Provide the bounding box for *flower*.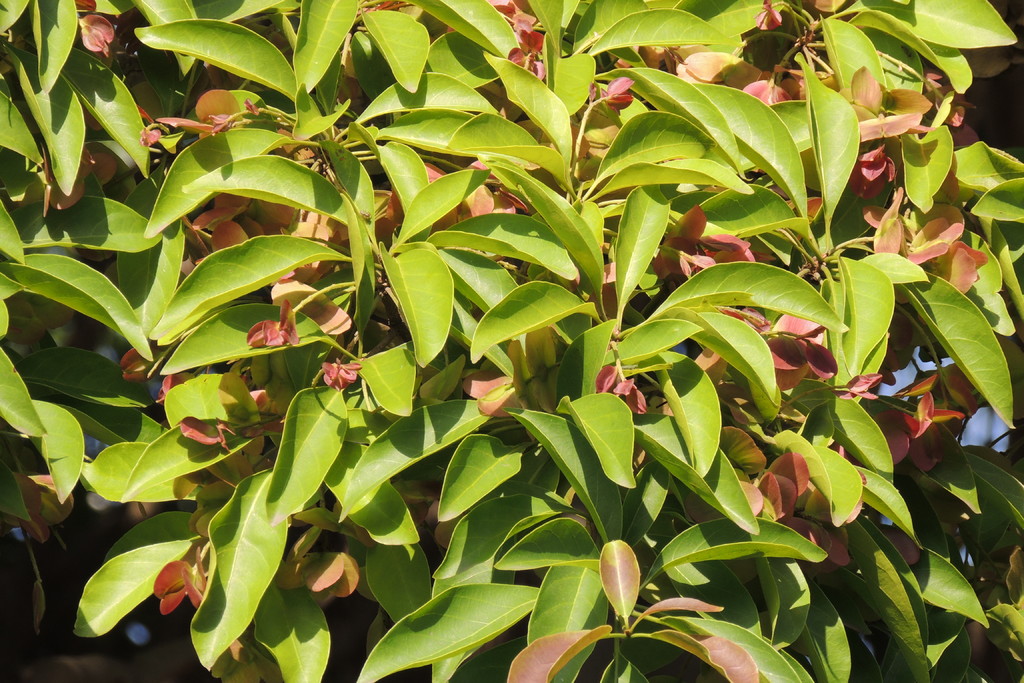
pyautogui.locateOnScreen(883, 364, 917, 399).
